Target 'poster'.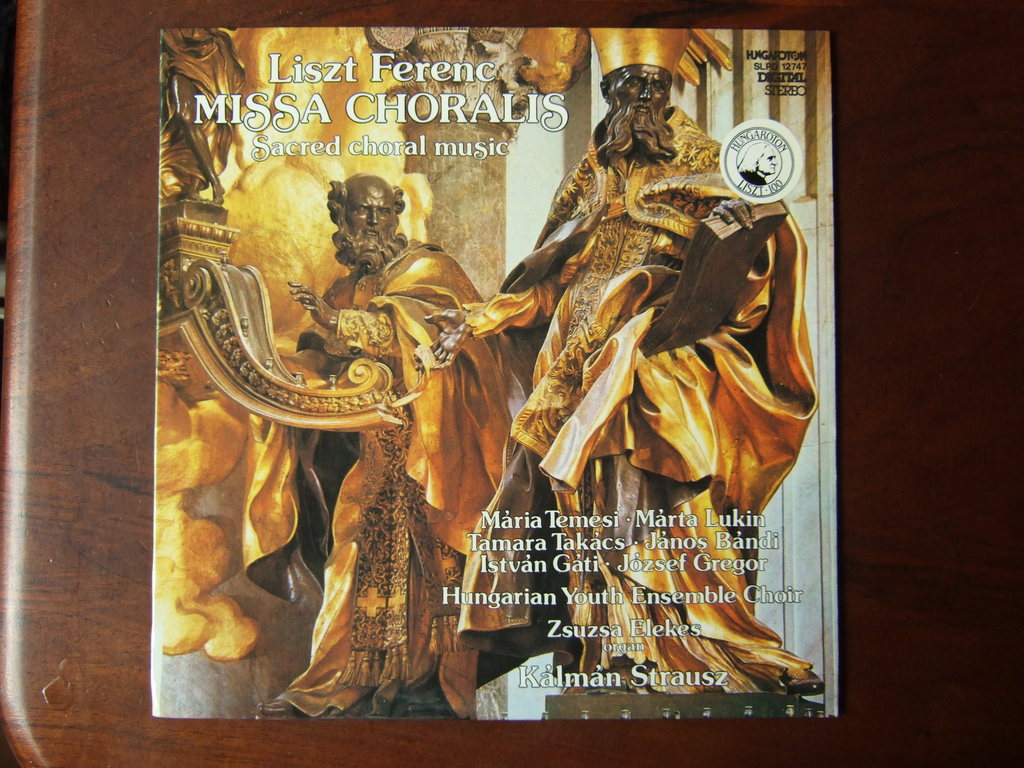
Target region: rect(152, 23, 836, 730).
